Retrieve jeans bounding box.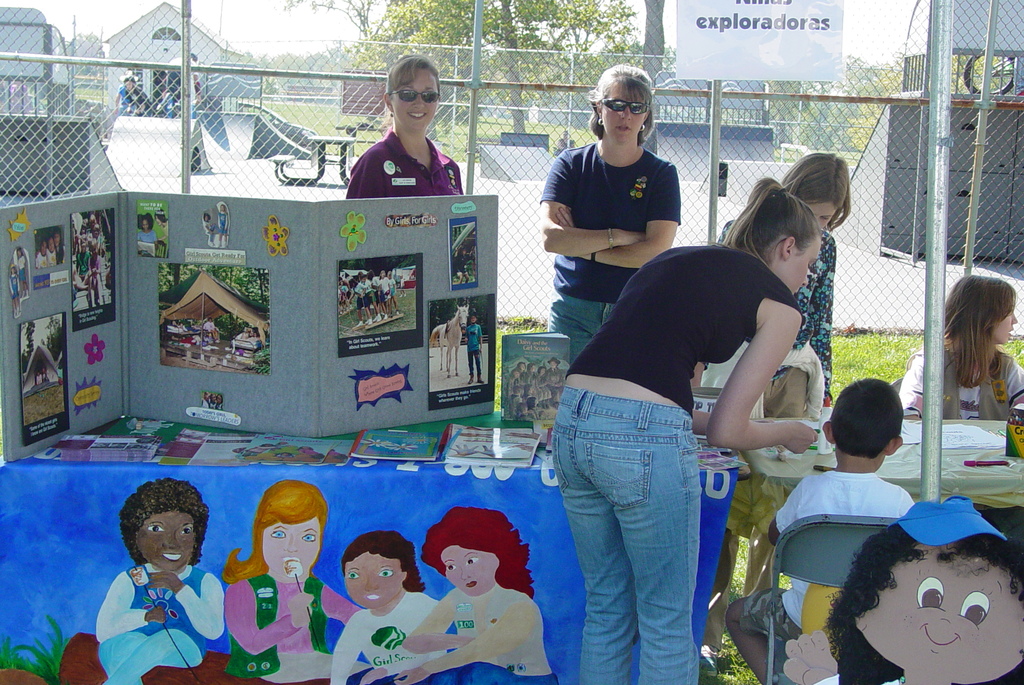
Bounding box: left=556, top=383, right=746, bottom=684.
